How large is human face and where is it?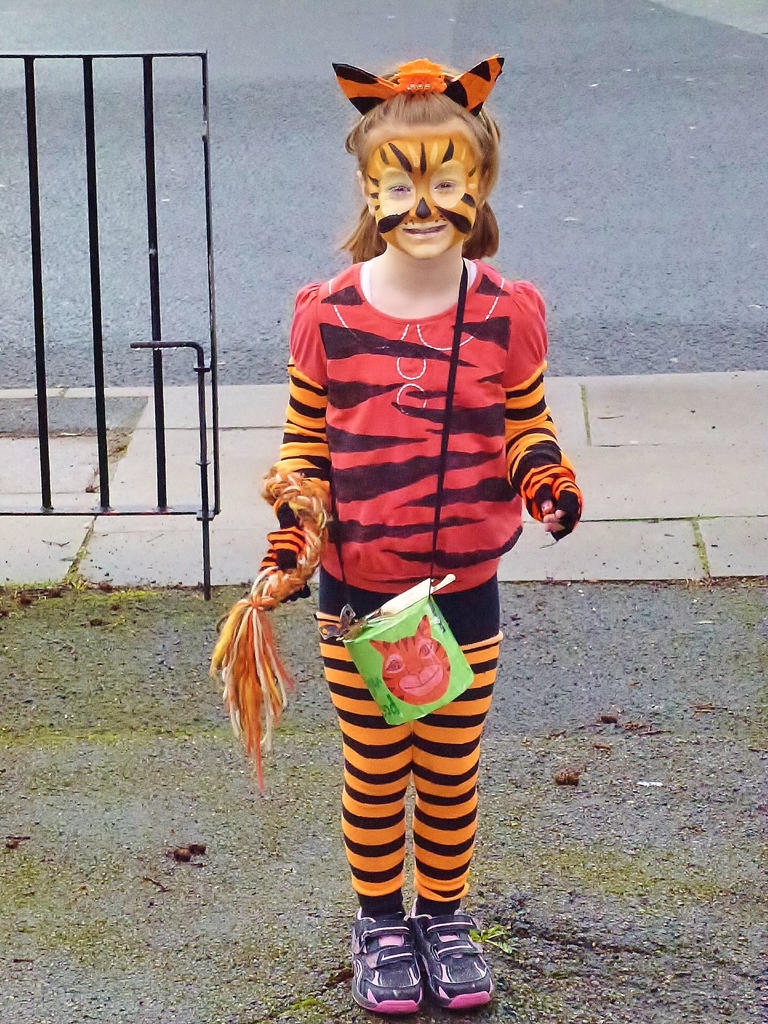
Bounding box: region(367, 140, 480, 260).
